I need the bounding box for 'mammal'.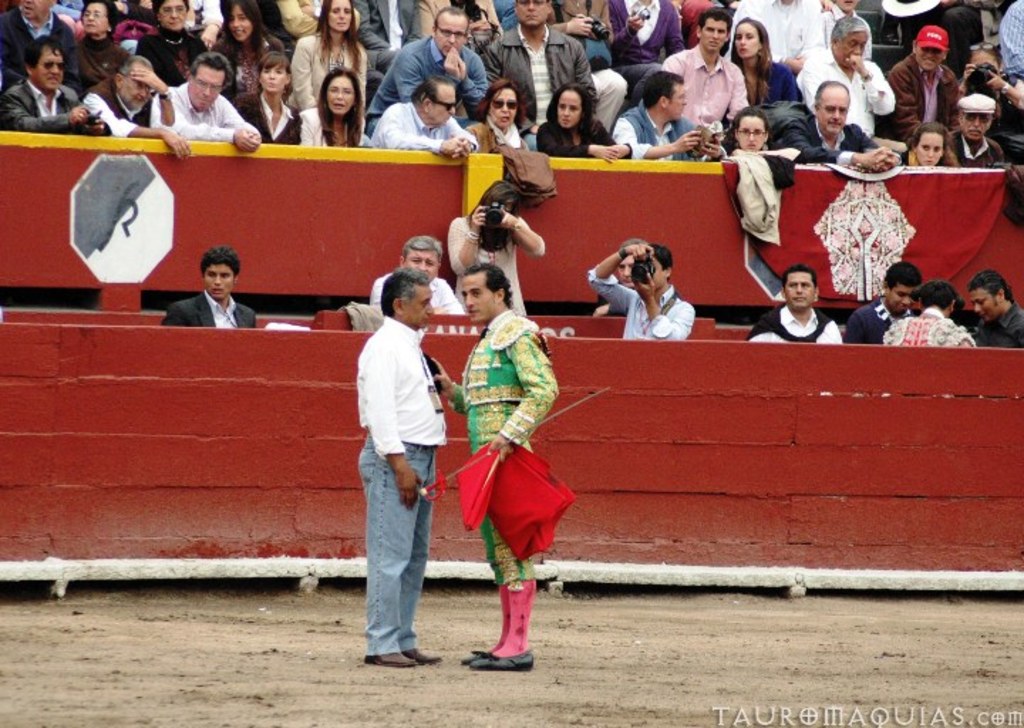
Here it is: (3, 33, 110, 145).
